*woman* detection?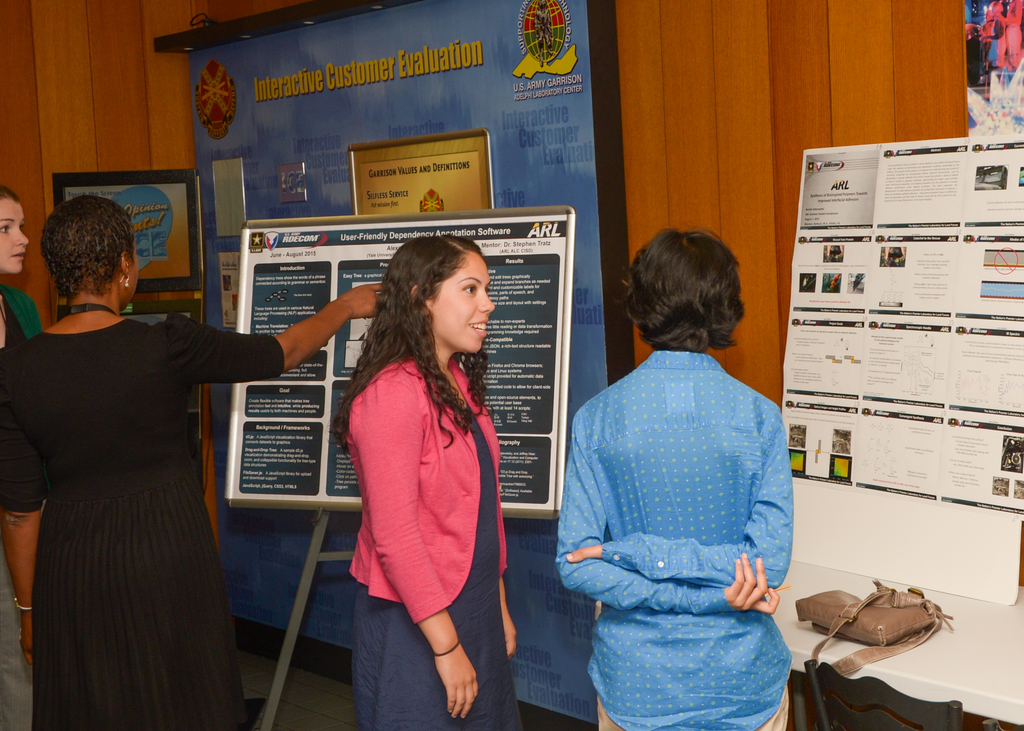
crop(556, 227, 804, 730)
